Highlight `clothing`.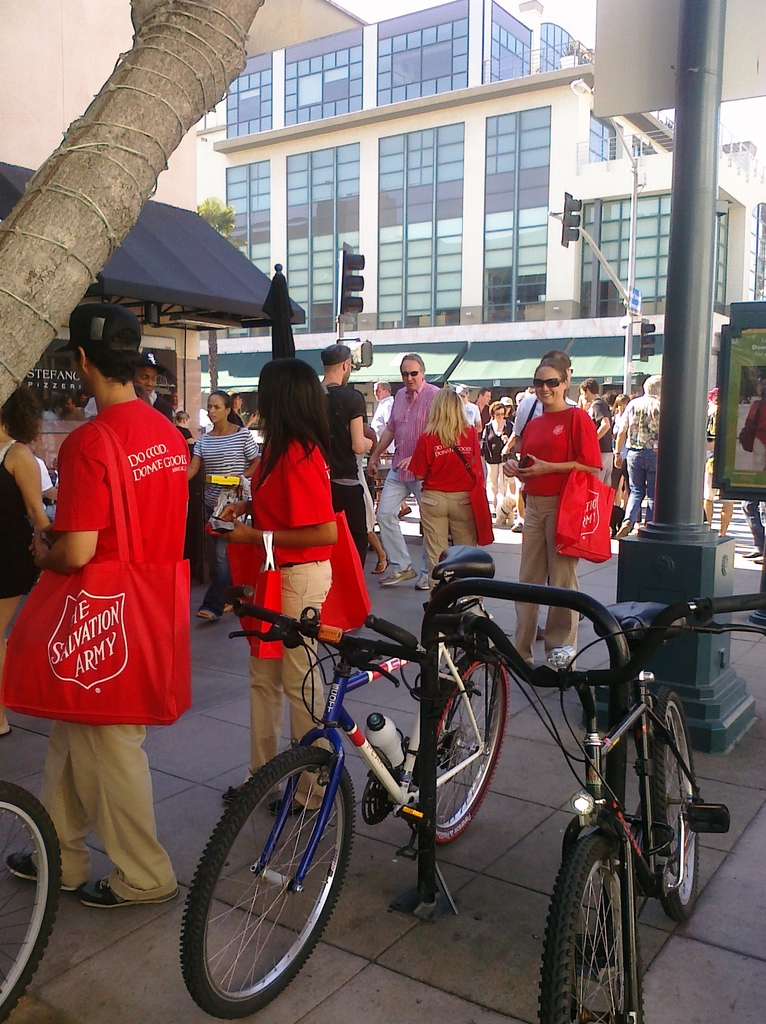
Highlighted region: {"x1": 38, "y1": 459, "x2": 56, "y2": 516}.
